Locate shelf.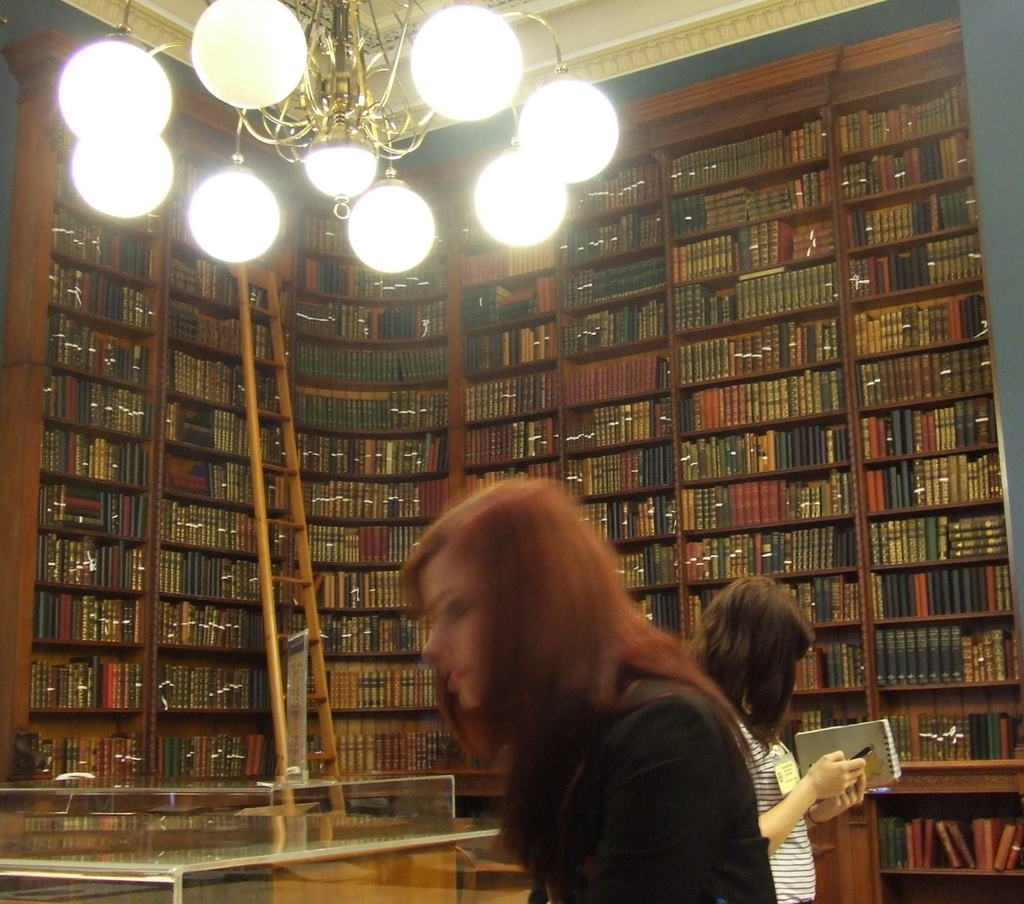
Bounding box: [x1=858, y1=389, x2=1012, y2=463].
